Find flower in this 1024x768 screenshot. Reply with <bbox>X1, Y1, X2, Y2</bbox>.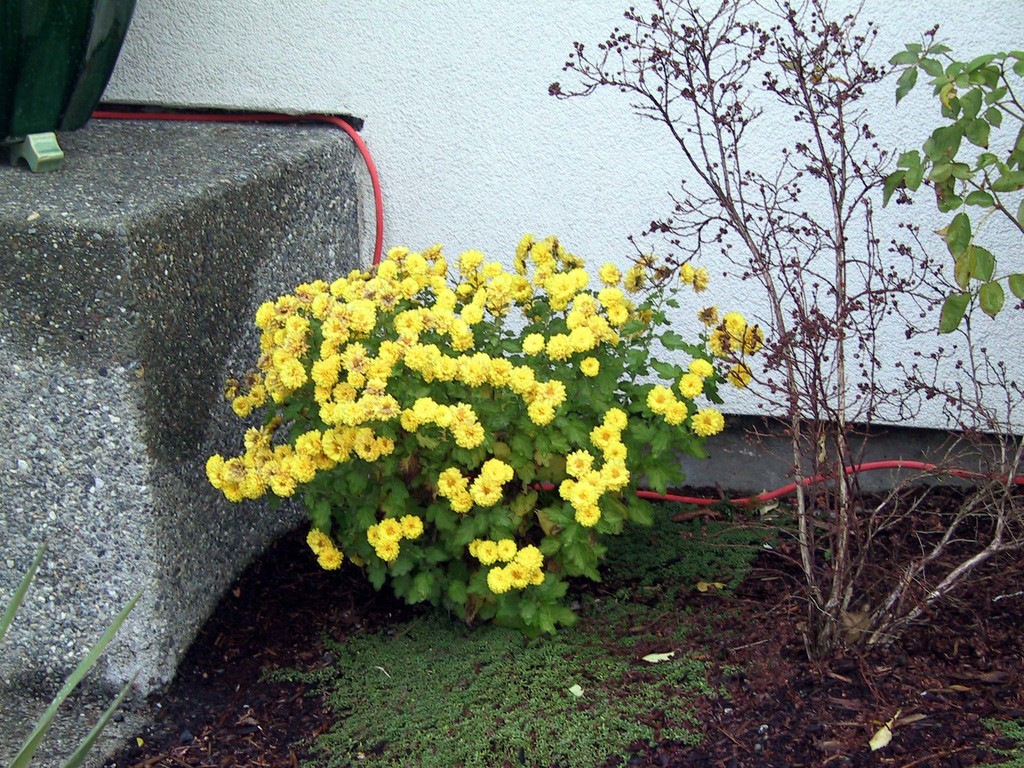
<bbox>206, 452, 222, 490</bbox>.
